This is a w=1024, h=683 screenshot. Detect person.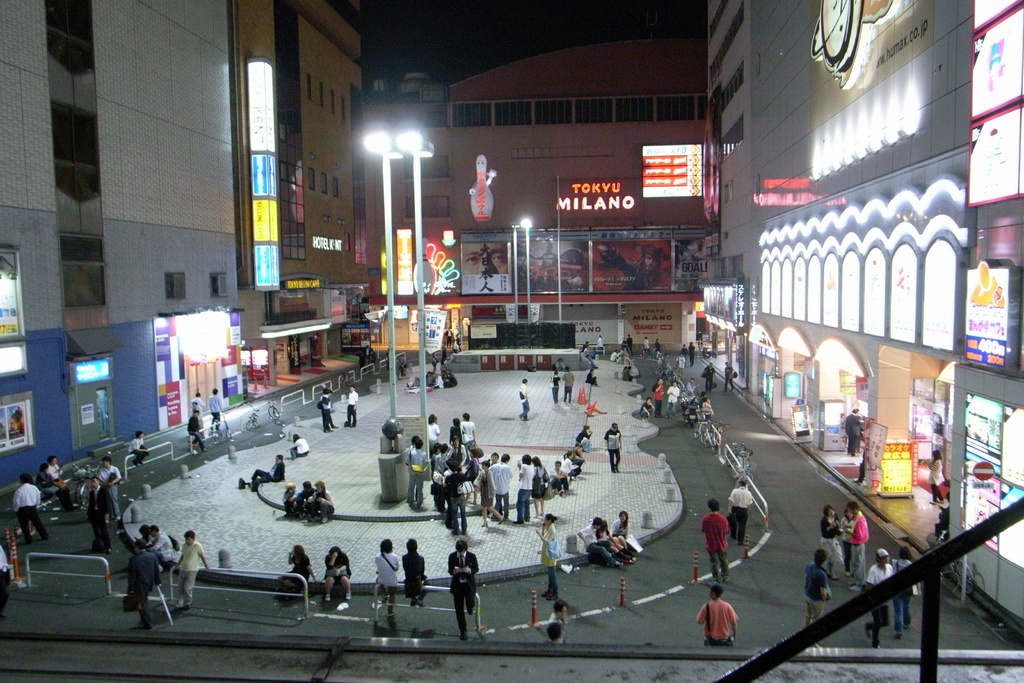
[x1=397, y1=354, x2=408, y2=382].
